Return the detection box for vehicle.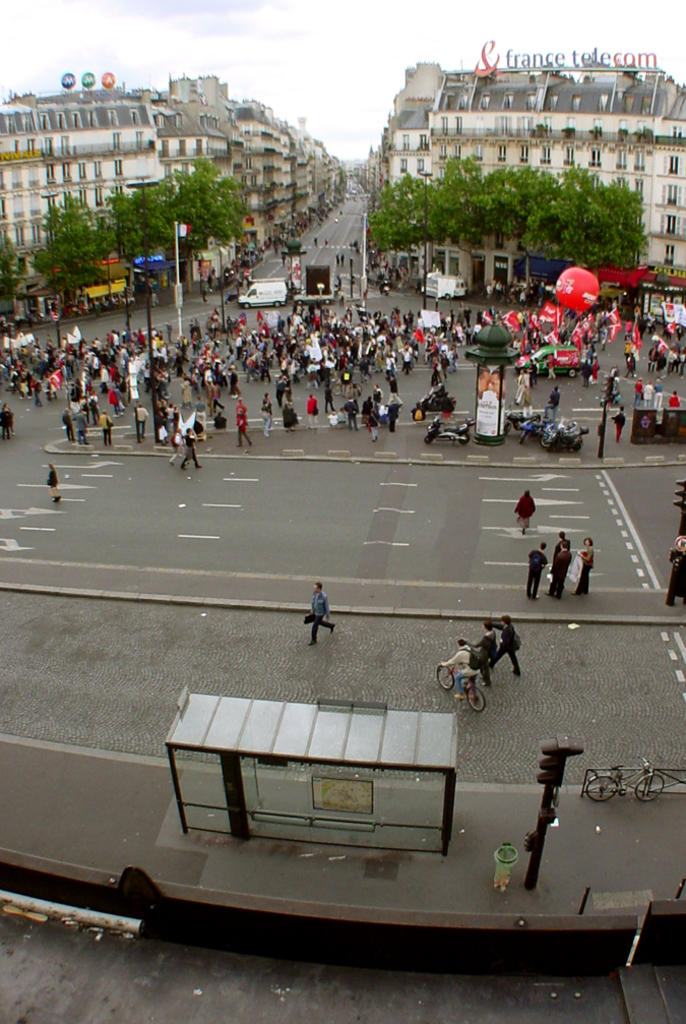
pyautogui.locateOnScreen(518, 410, 557, 453).
